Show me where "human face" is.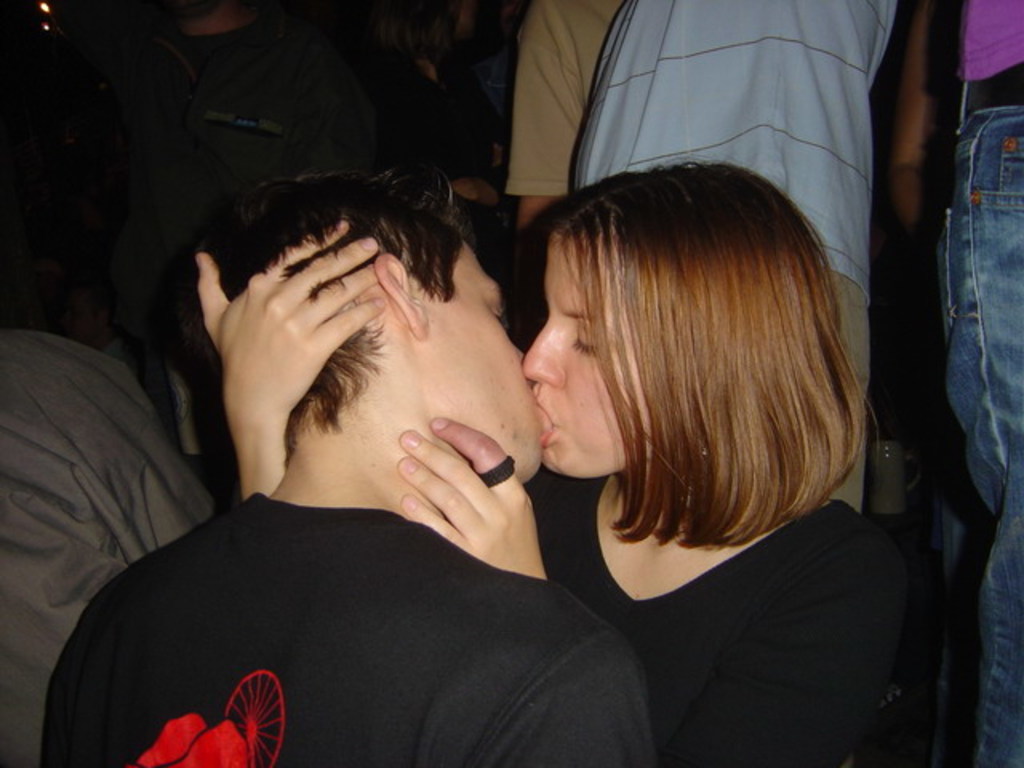
"human face" is at <box>517,232,650,478</box>.
